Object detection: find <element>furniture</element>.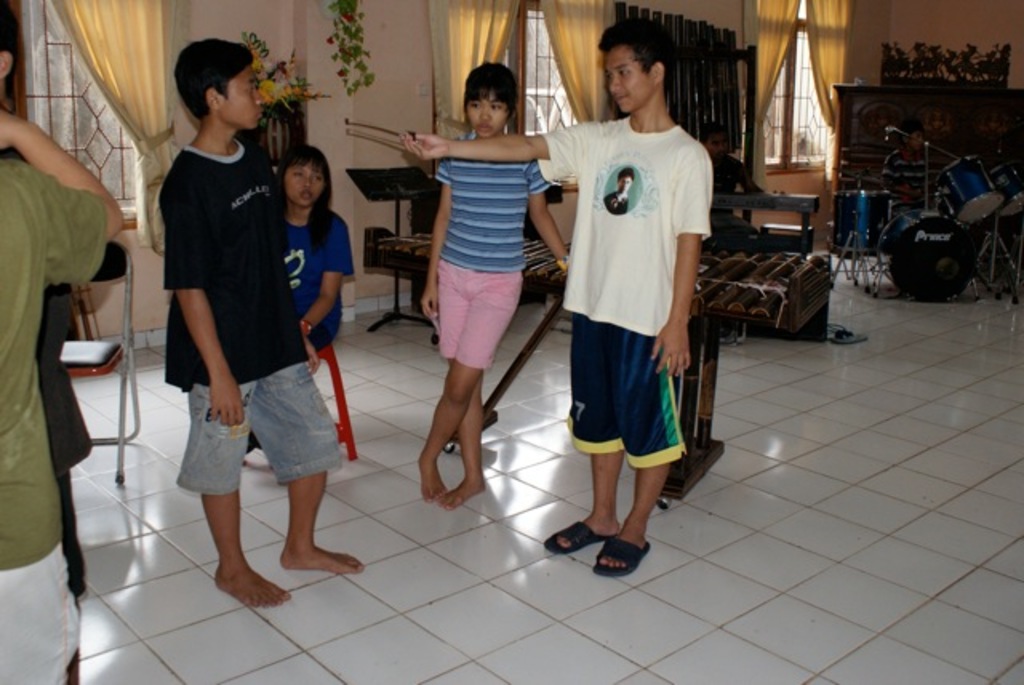
[304, 338, 360, 469].
